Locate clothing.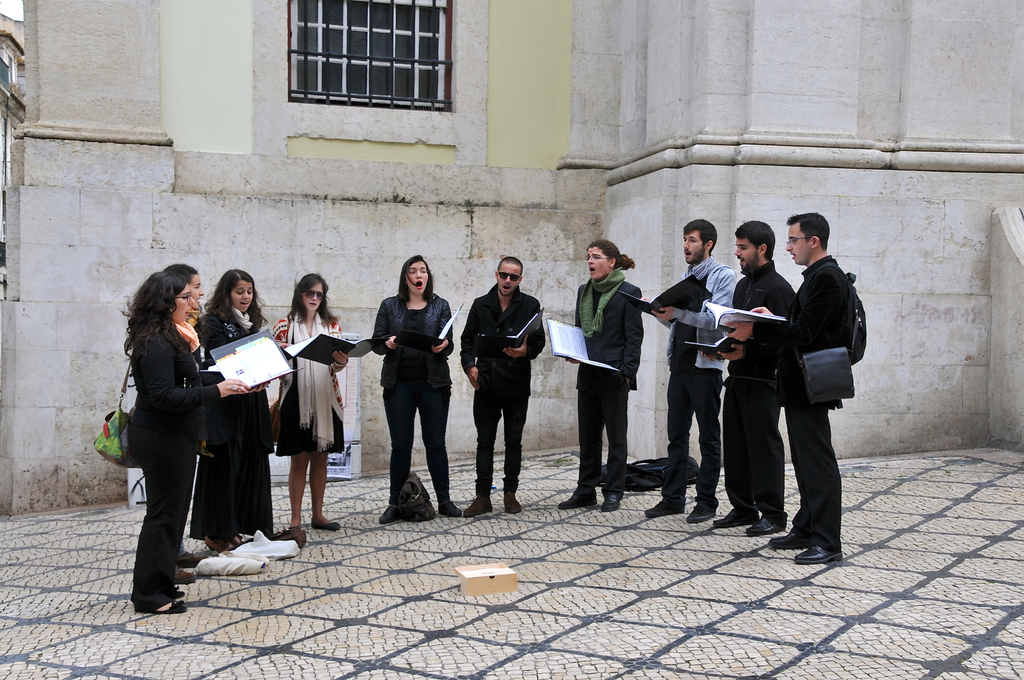
Bounding box: [left=191, top=309, right=273, bottom=537].
